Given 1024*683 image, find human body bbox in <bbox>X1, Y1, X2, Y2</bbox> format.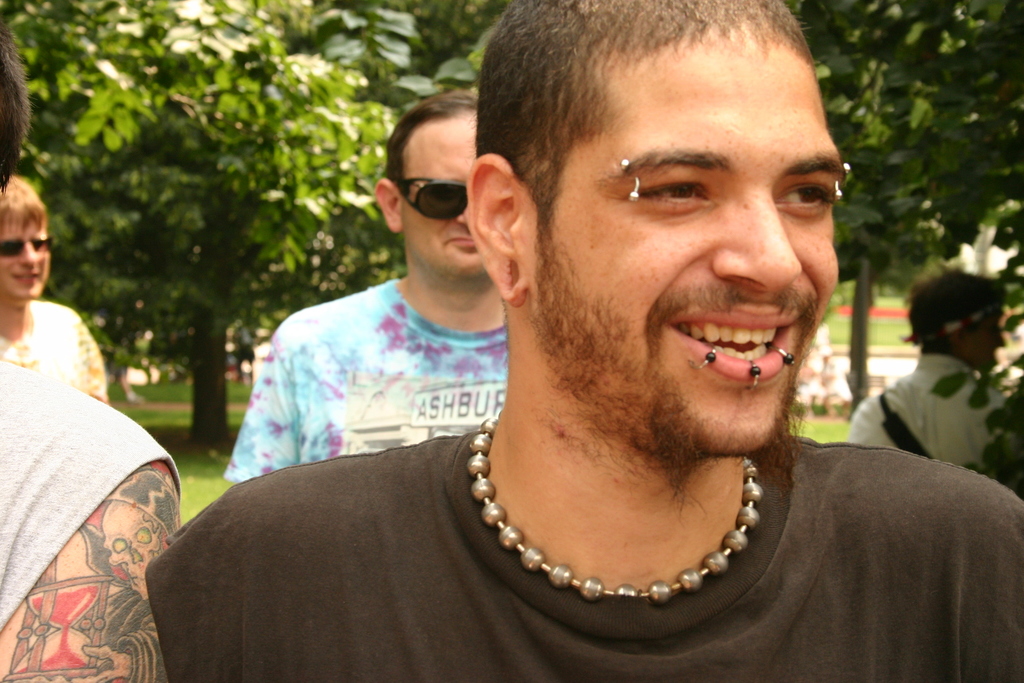
<bbox>0, 177, 114, 412</bbox>.
